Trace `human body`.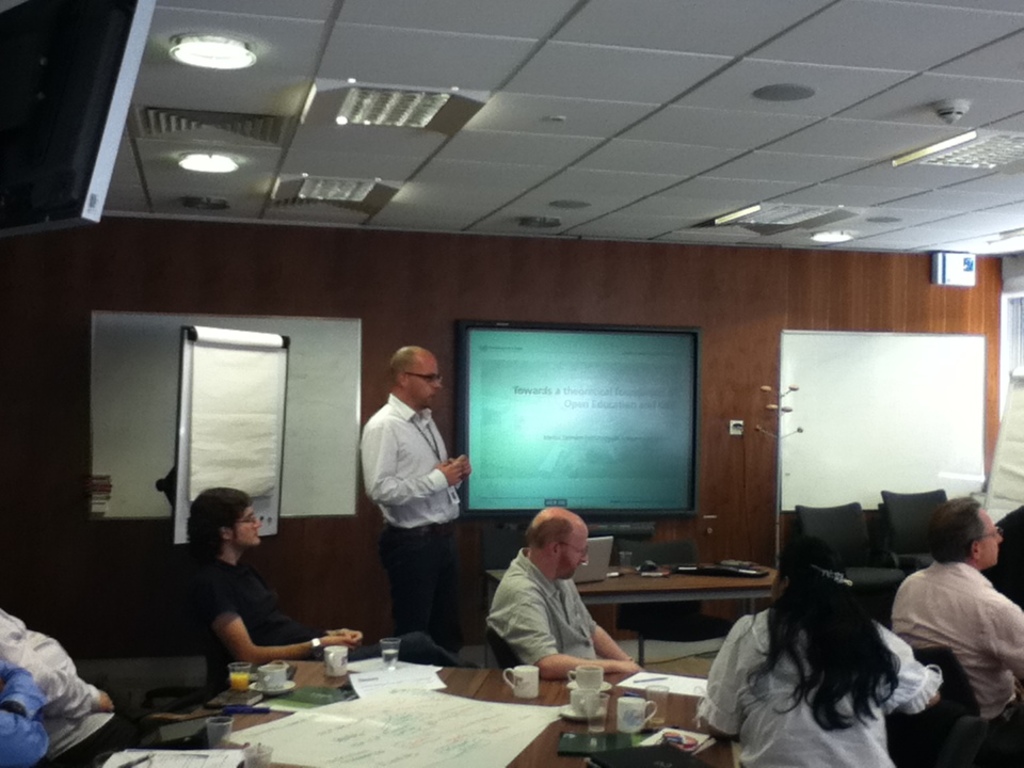
Traced to pyautogui.locateOnScreen(887, 498, 1023, 737).
